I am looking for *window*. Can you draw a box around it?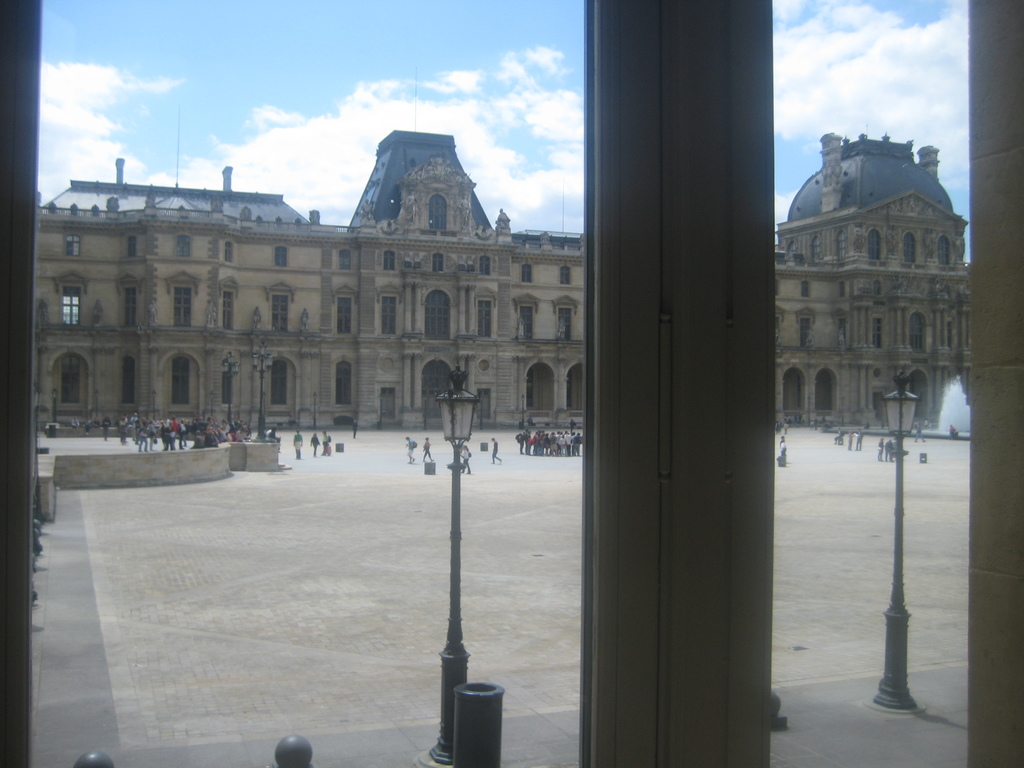
Sure, the bounding box is [803, 282, 807, 300].
